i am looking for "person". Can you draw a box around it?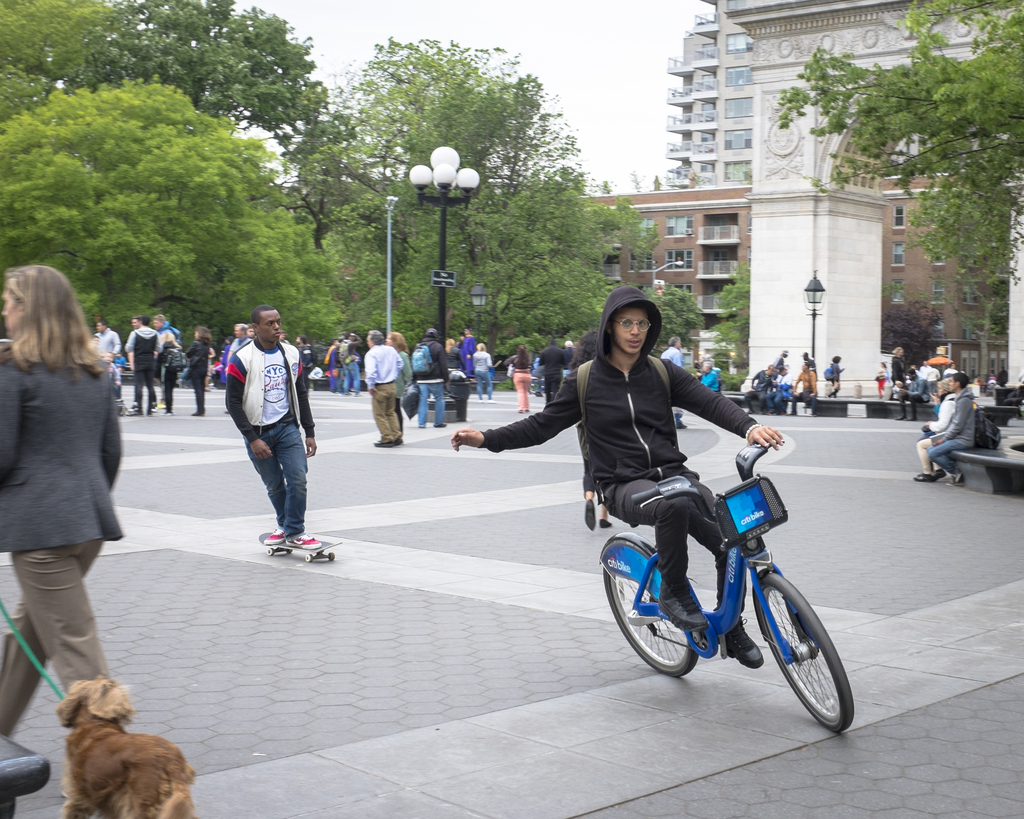
Sure, the bounding box is x1=749, y1=356, x2=787, y2=407.
